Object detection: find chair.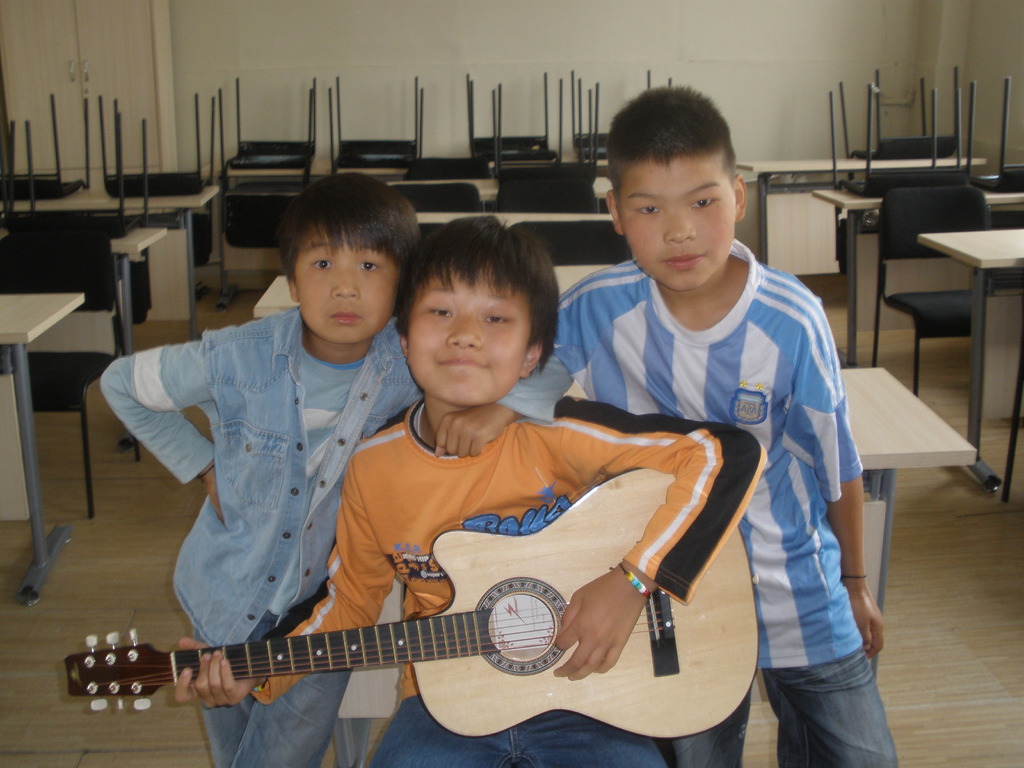
[1,108,122,318].
